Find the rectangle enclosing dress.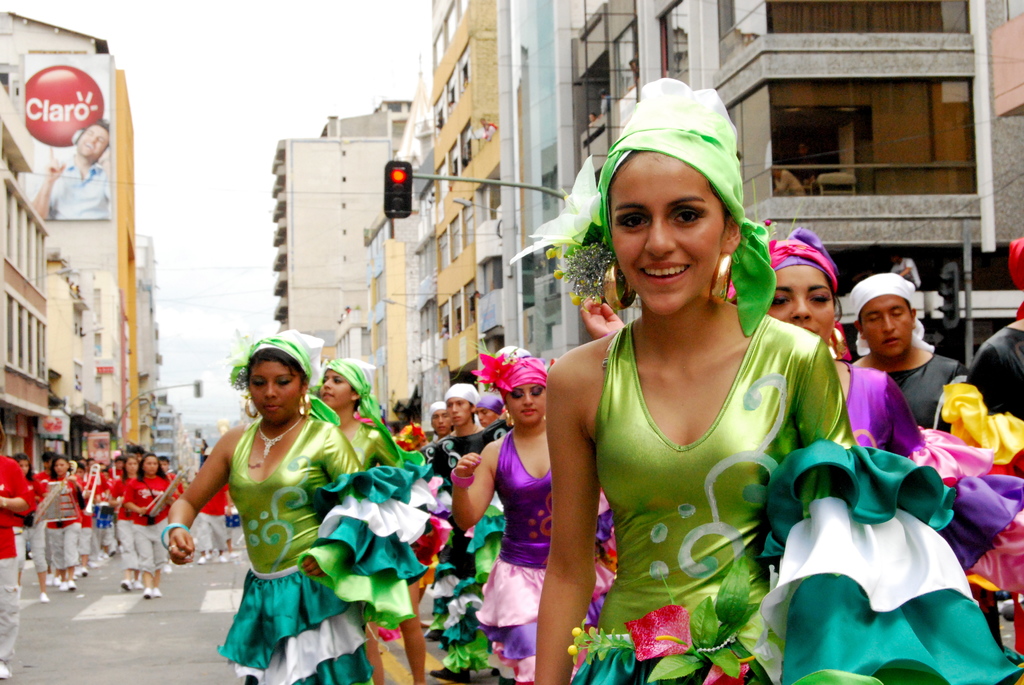
crop(566, 314, 1023, 684).
